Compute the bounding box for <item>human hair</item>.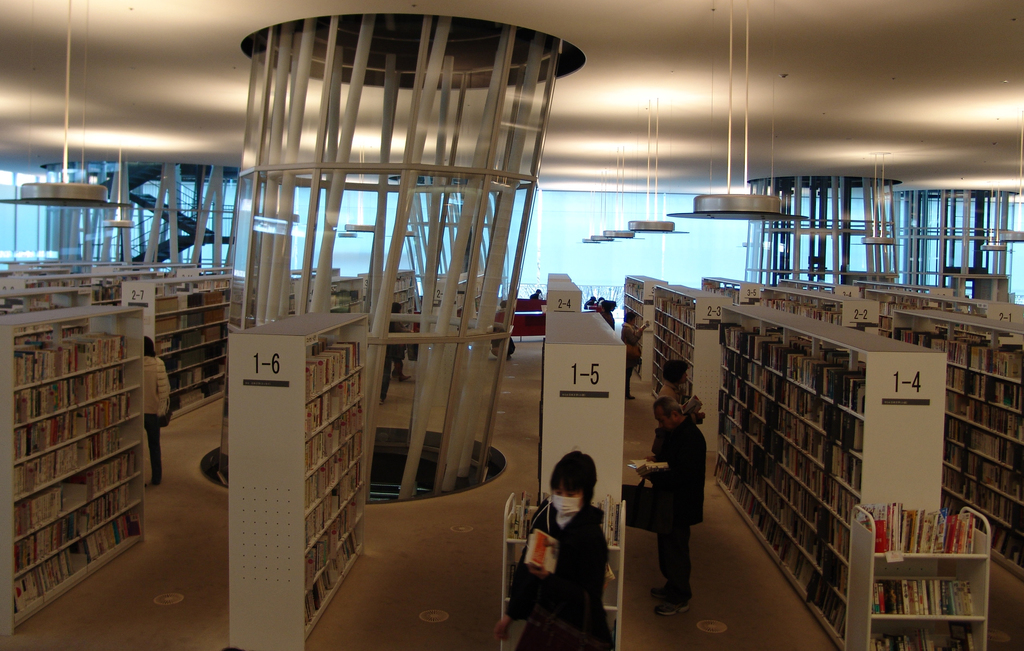
623:310:637:321.
